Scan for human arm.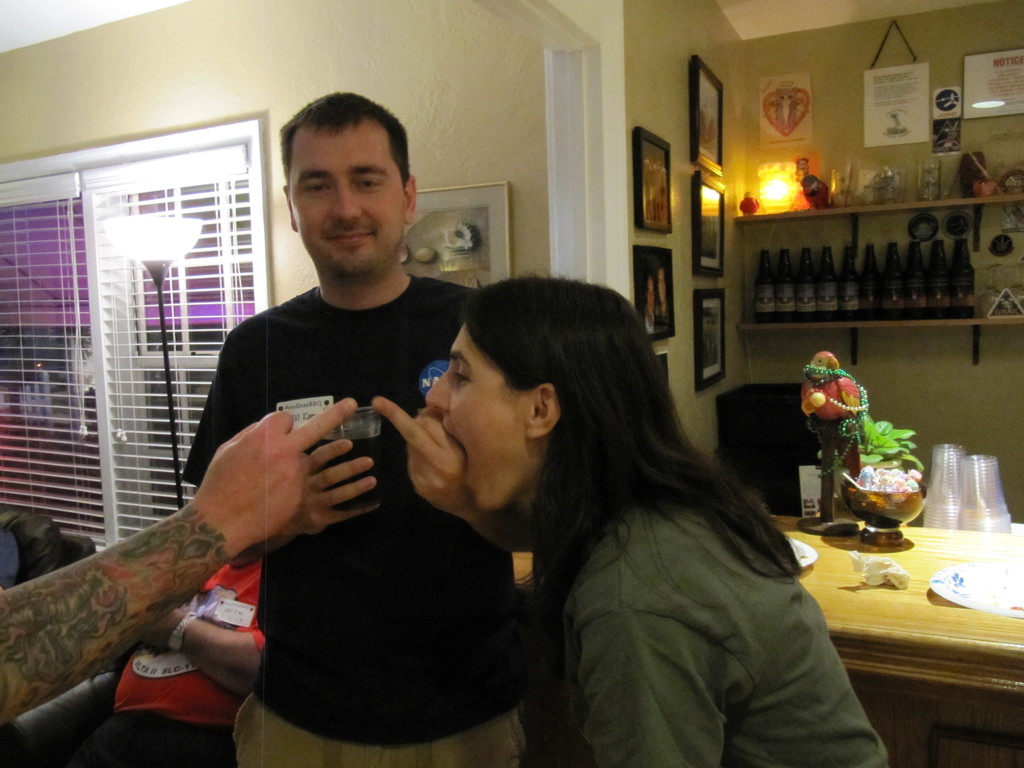
Scan result: (left=182, top=322, right=382, bottom=575).
